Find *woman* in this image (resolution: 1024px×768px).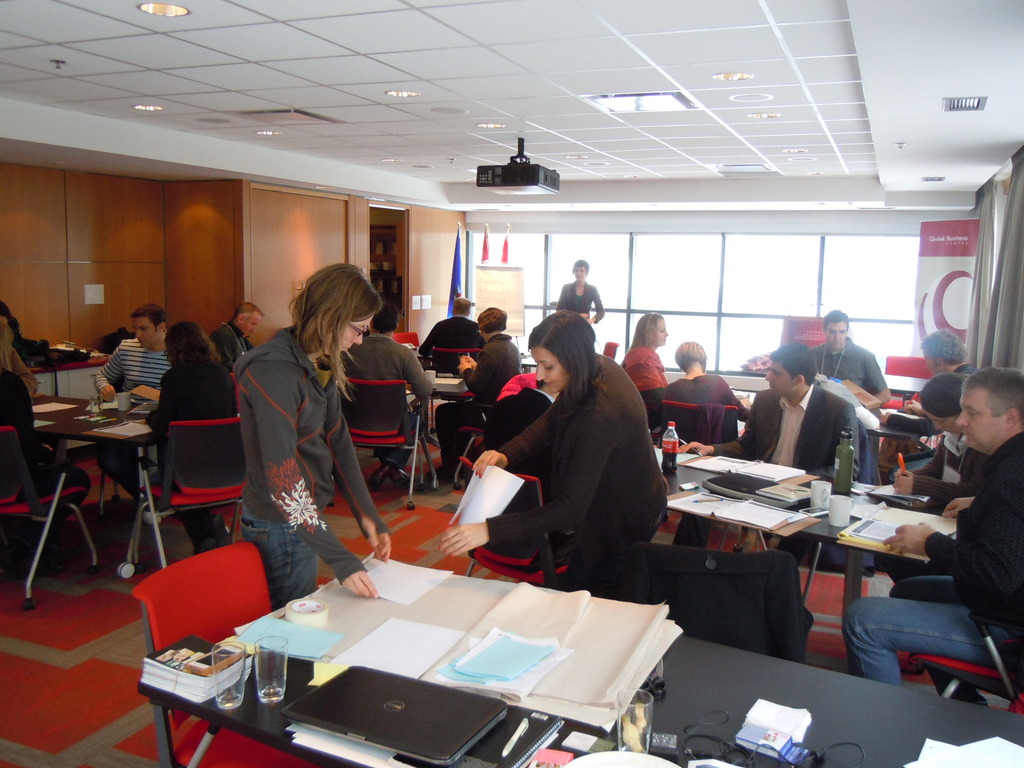
551:255:599:330.
